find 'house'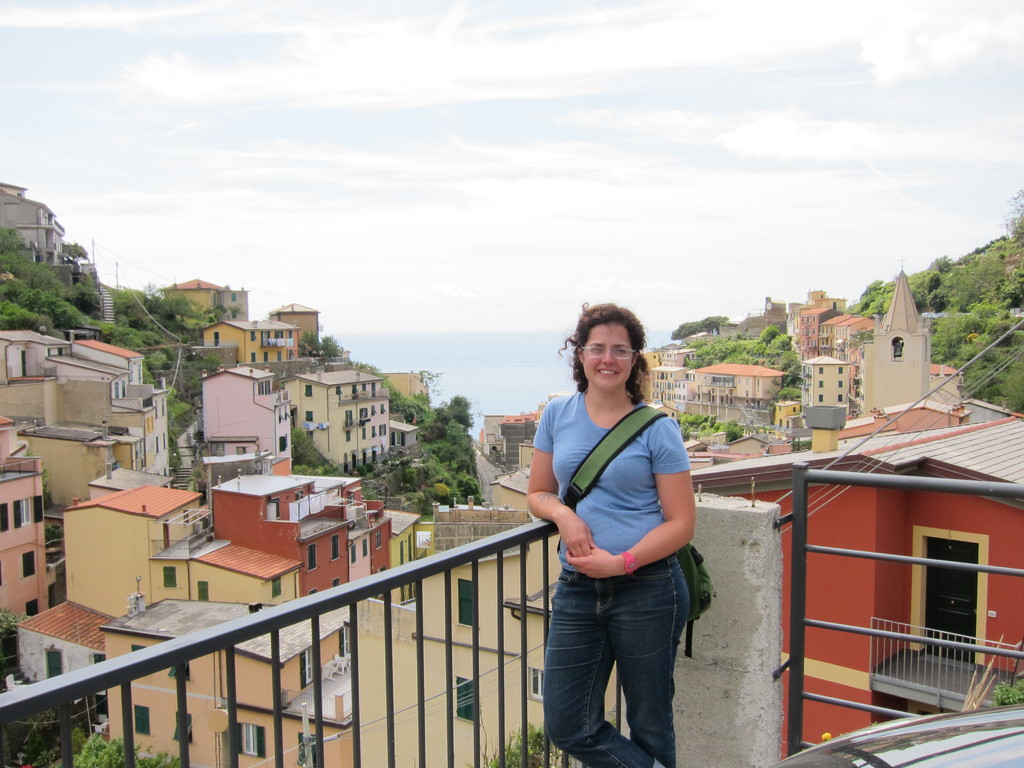
199:317:298:364
